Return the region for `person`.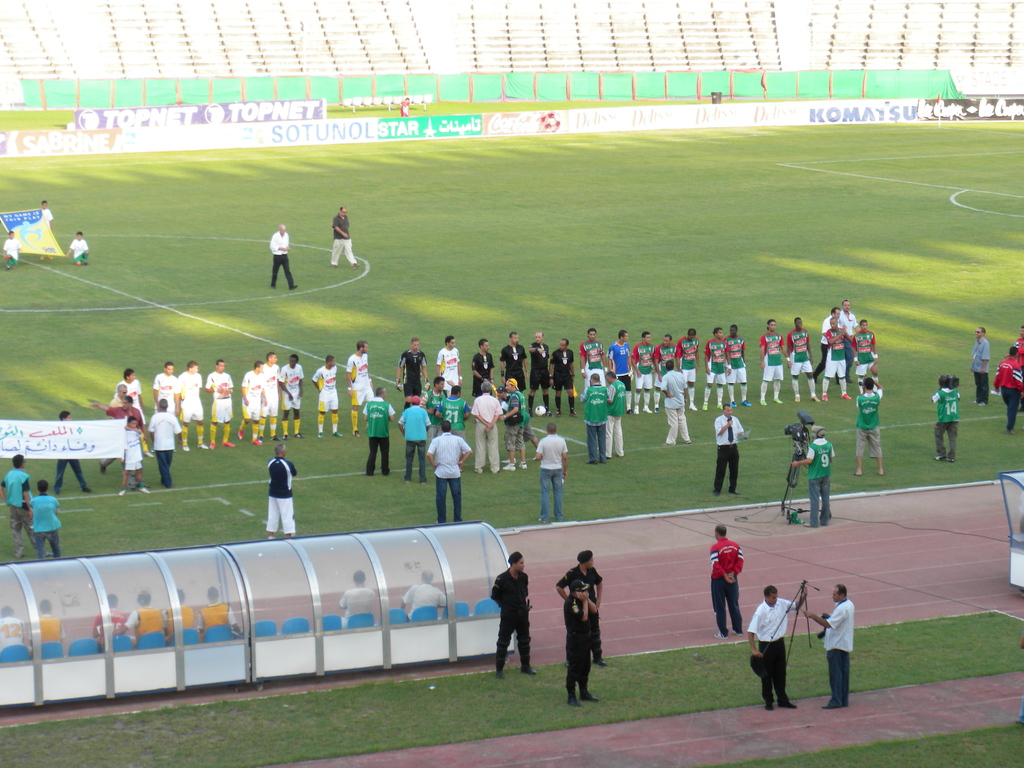
747 579 809 714.
